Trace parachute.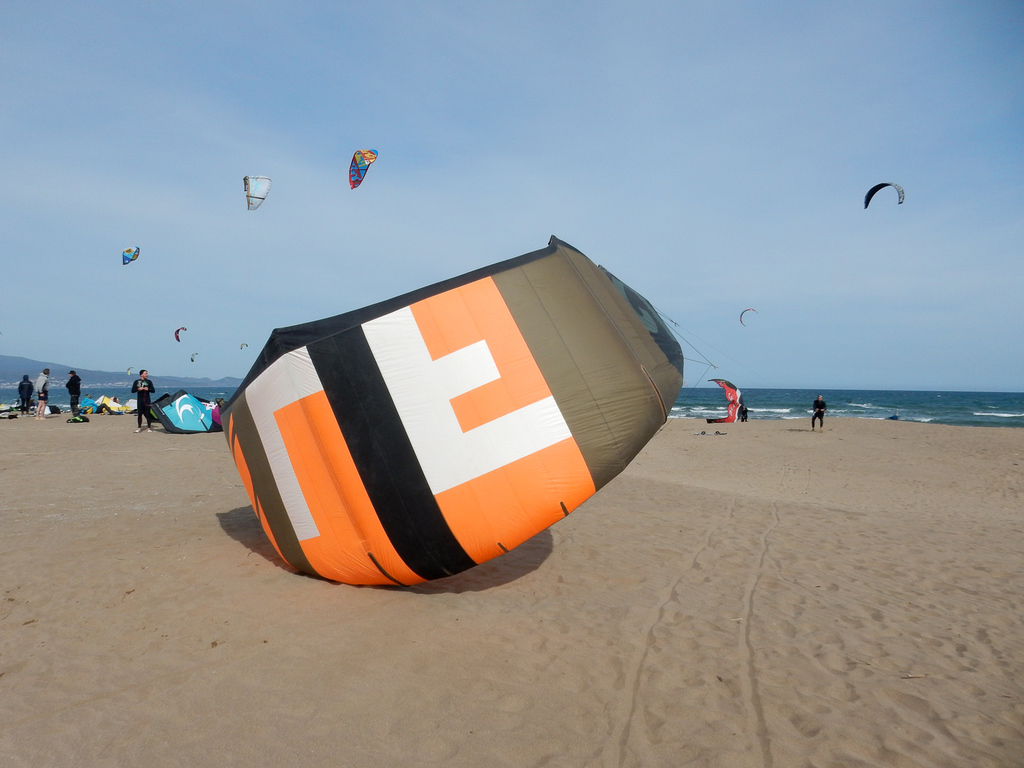
Traced to rect(118, 243, 142, 267).
